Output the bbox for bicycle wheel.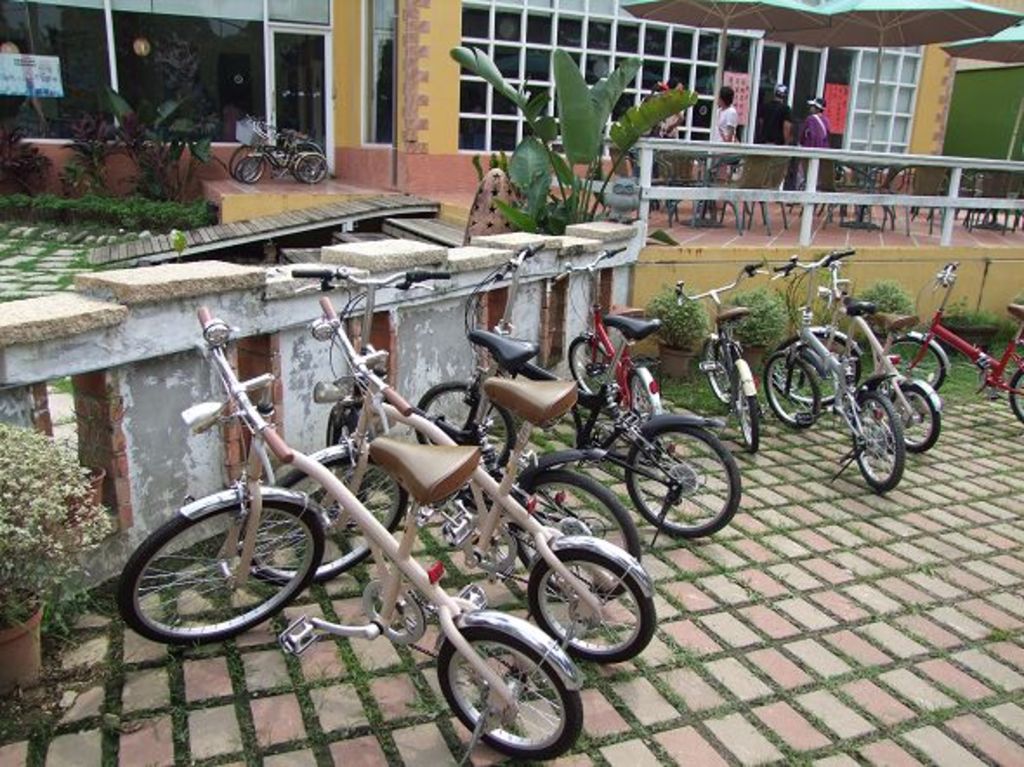
<bbox>555, 338, 618, 408</bbox>.
